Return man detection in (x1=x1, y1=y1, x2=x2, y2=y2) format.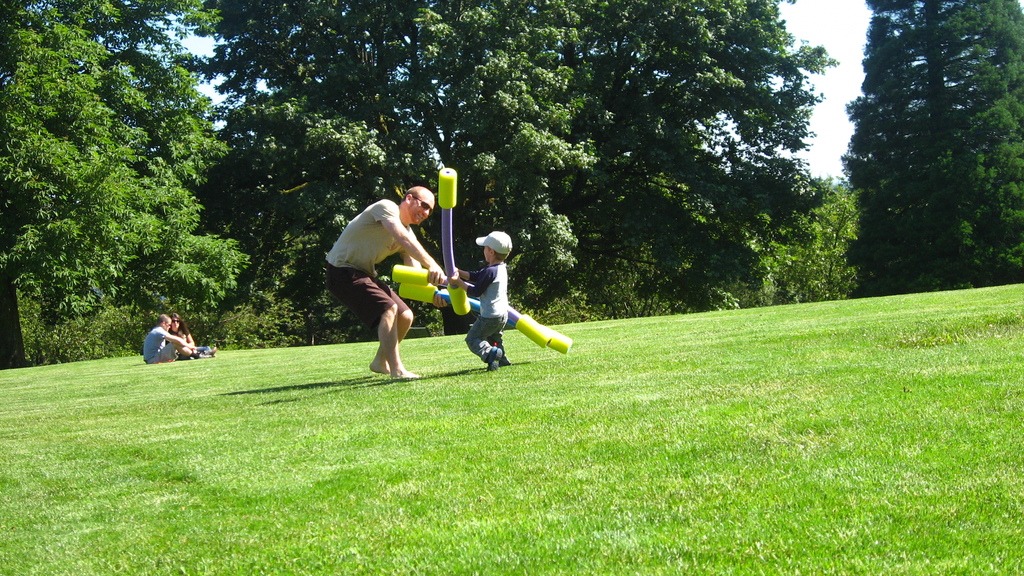
(x1=141, y1=314, x2=214, y2=367).
